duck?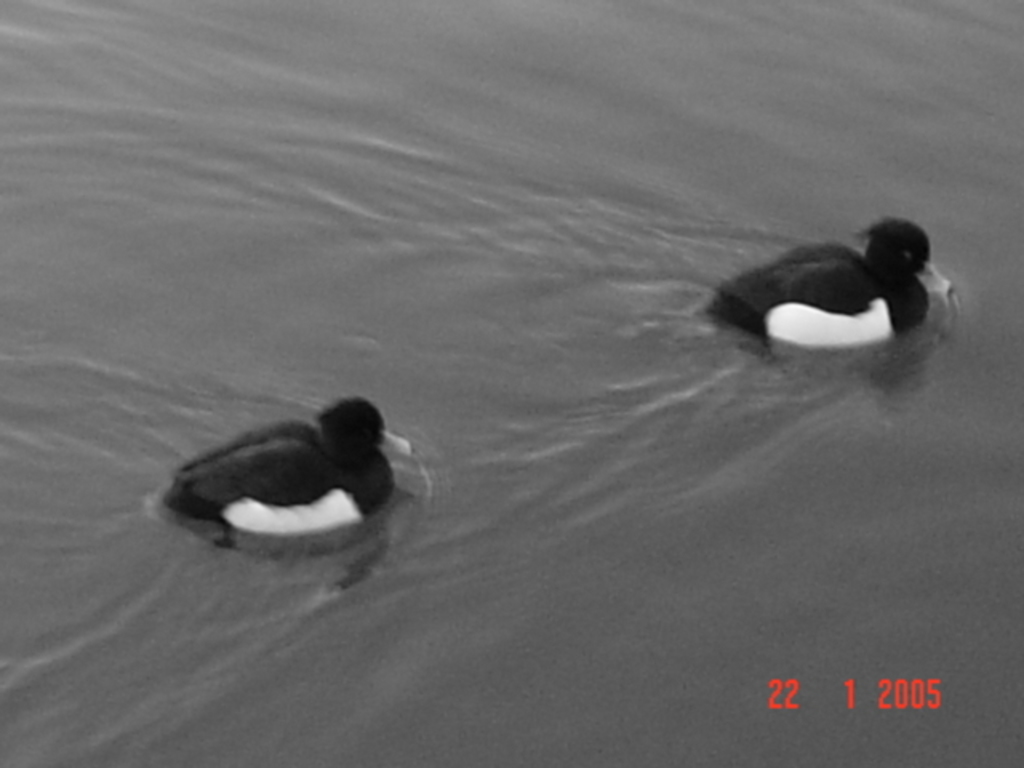
710 224 957 355
